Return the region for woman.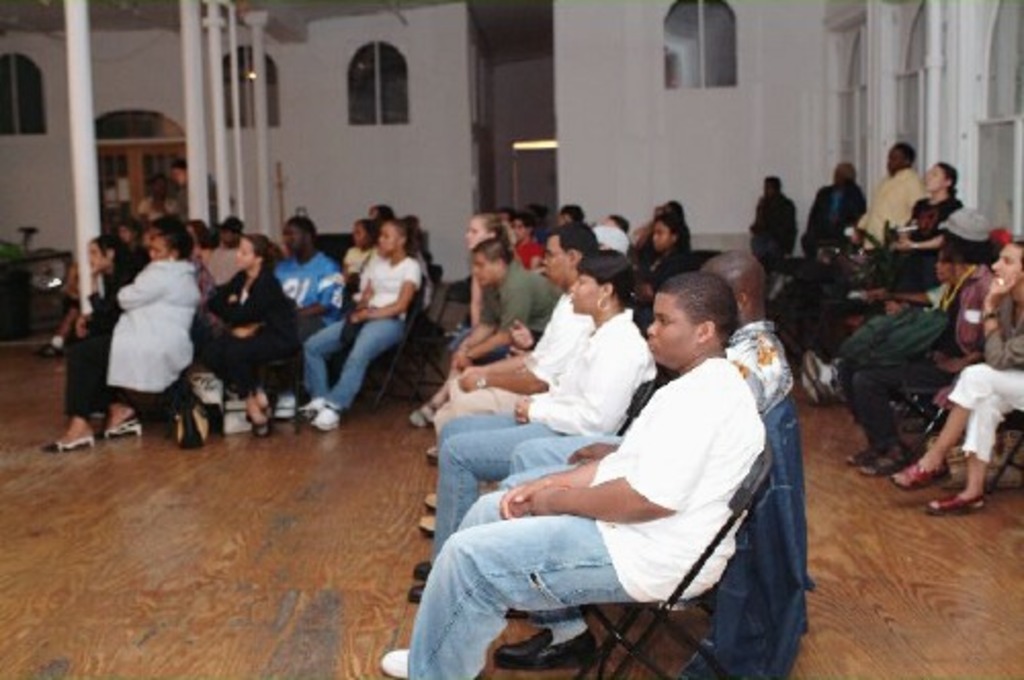
bbox=[860, 156, 963, 315].
